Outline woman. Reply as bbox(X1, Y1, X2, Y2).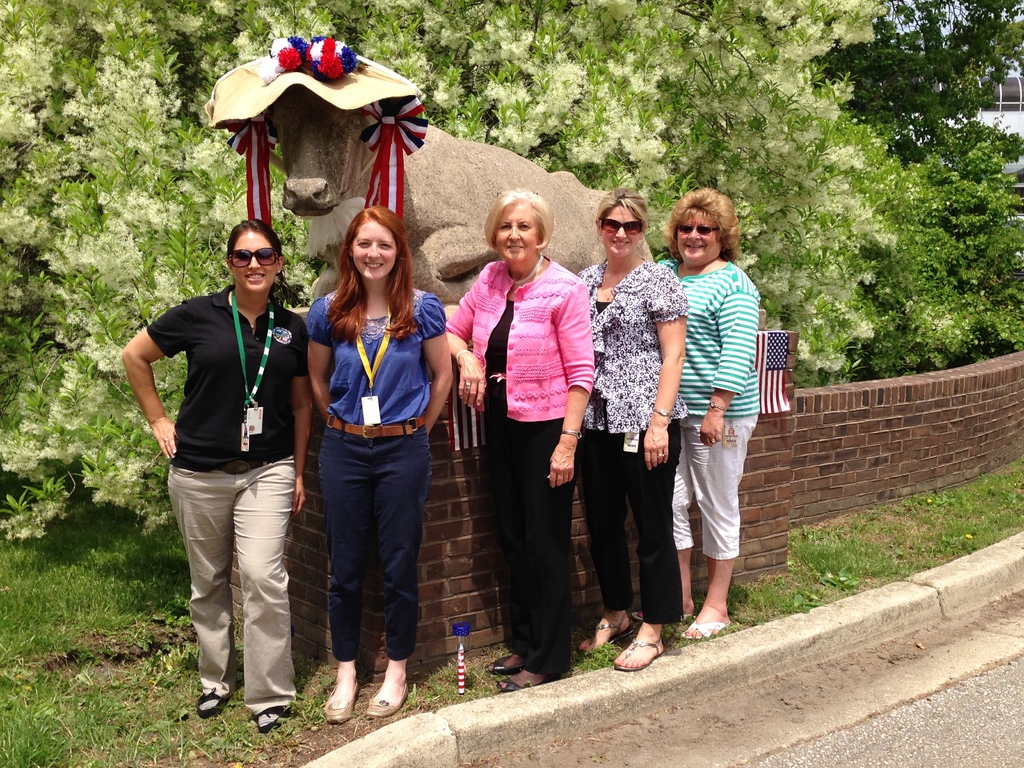
bbox(660, 188, 761, 638).
